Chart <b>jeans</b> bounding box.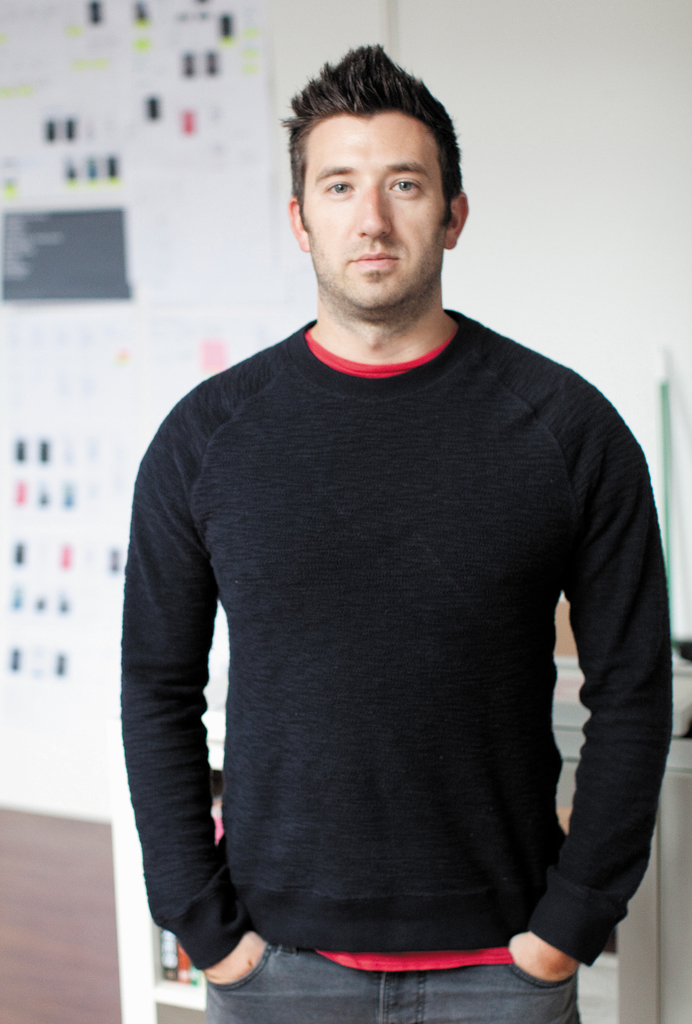
Charted: l=202, t=942, r=581, b=1023.
